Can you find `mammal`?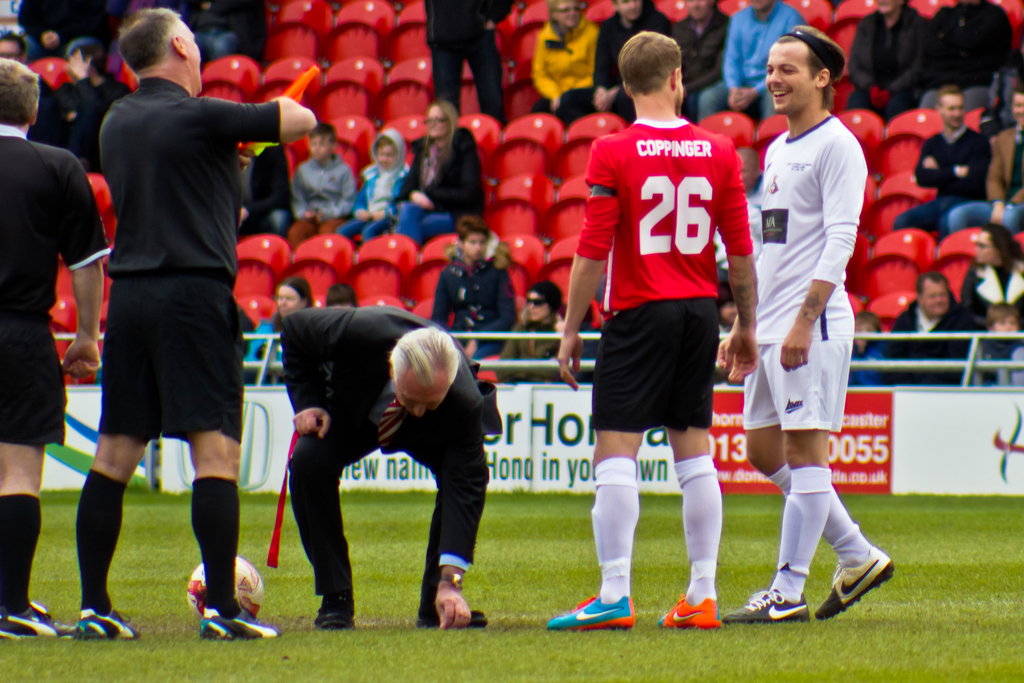
Yes, bounding box: x1=283 y1=120 x2=356 y2=249.
